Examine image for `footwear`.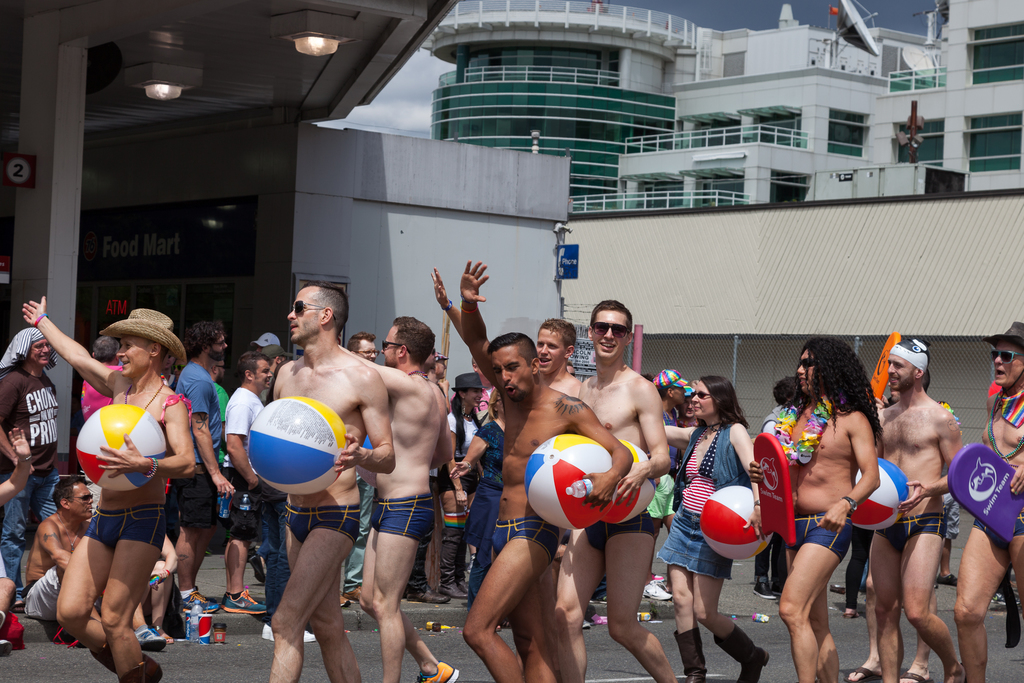
Examination result: select_region(736, 646, 768, 680).
